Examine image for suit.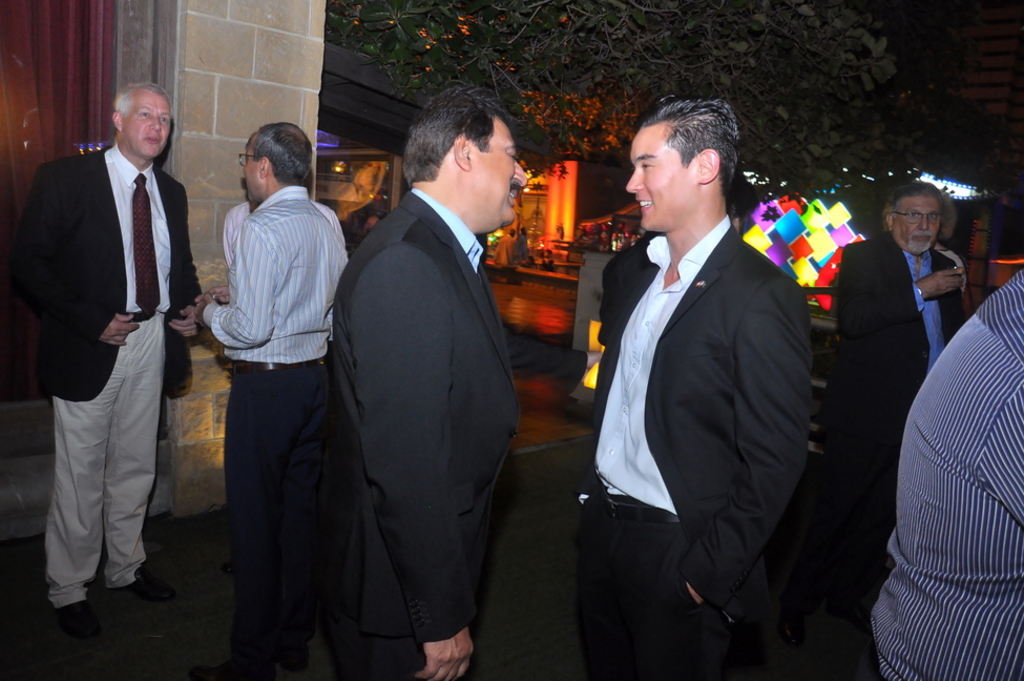
Examination result: 22/143/202/613.
